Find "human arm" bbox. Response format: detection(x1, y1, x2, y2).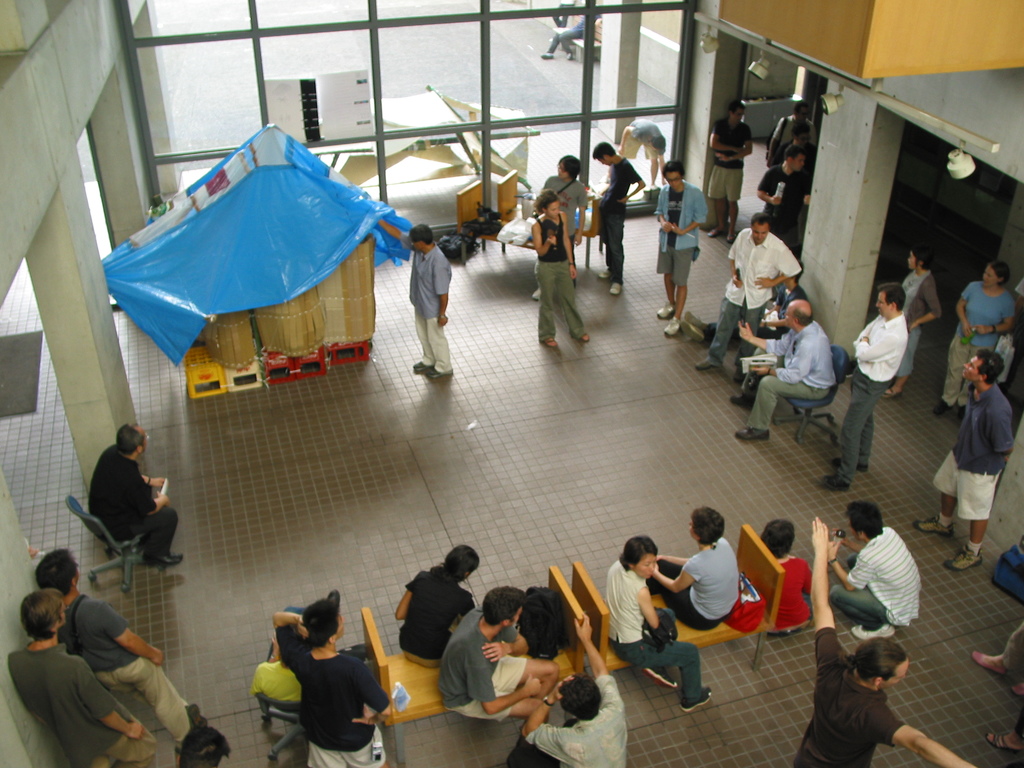
detection(851, 333, 899, 359).
